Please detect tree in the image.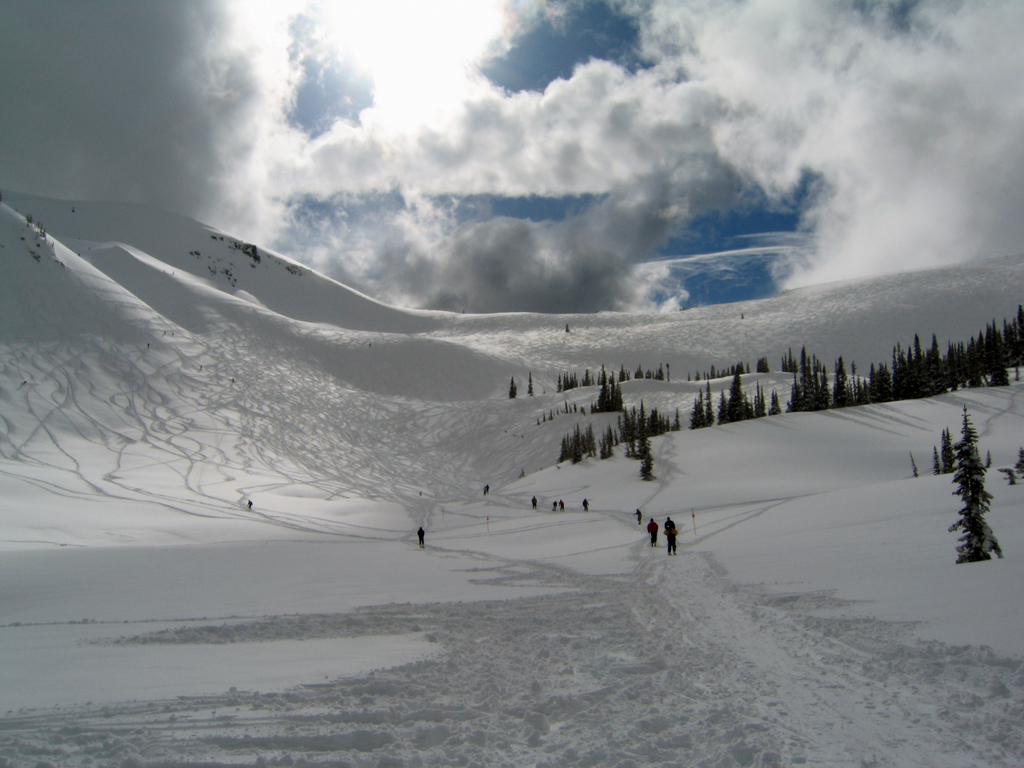
box=[943, 399, 1001, 563].
